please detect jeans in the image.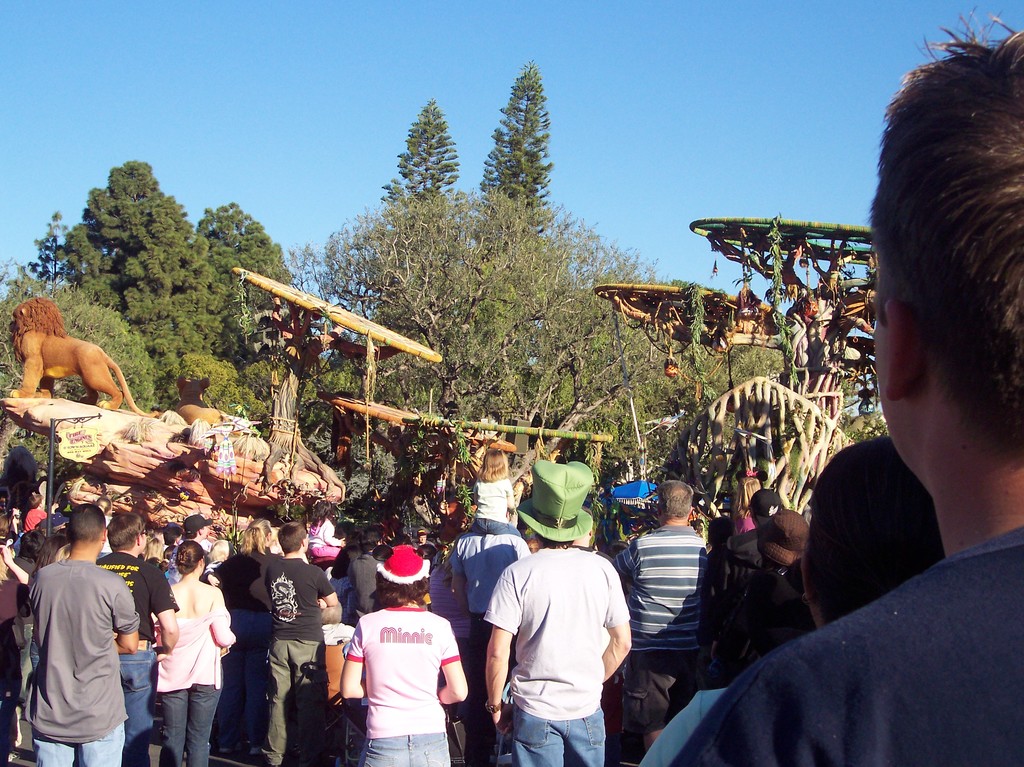
518/706/605/766.
